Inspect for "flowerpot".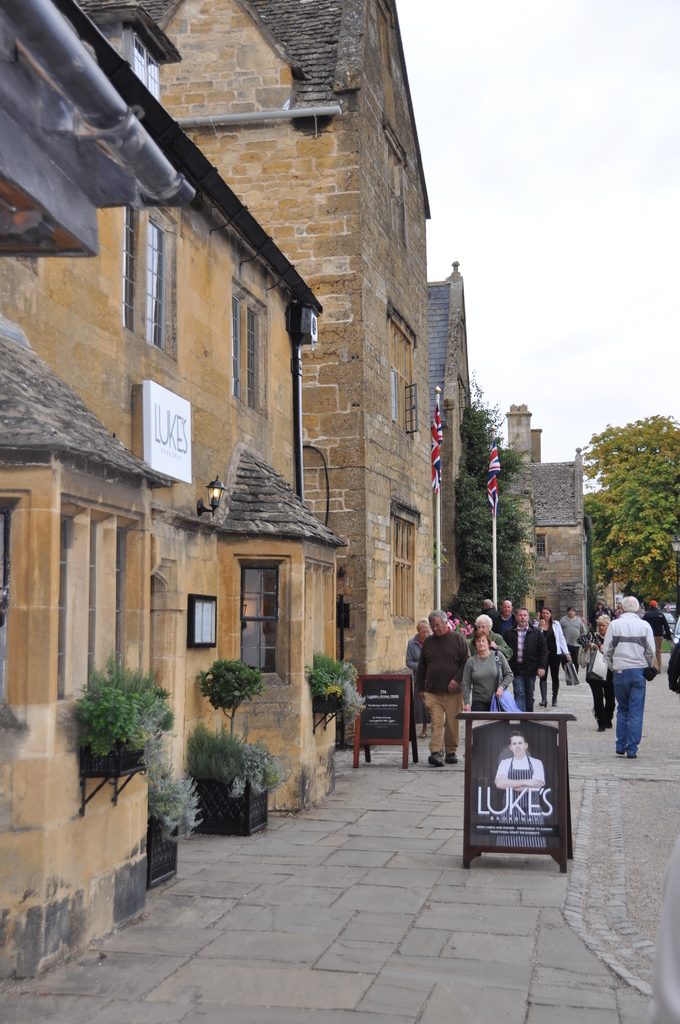
Inspection: [85,739,151,776].
